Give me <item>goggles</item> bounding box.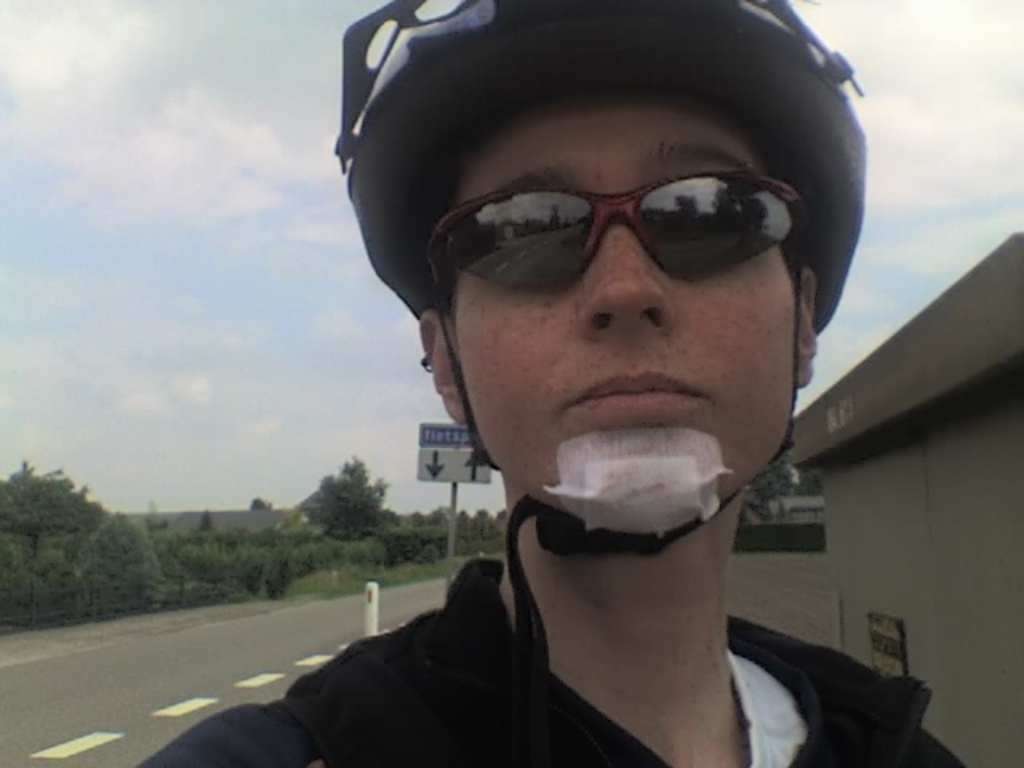
[x1=437, y1=168, x2=824, y2=307].
